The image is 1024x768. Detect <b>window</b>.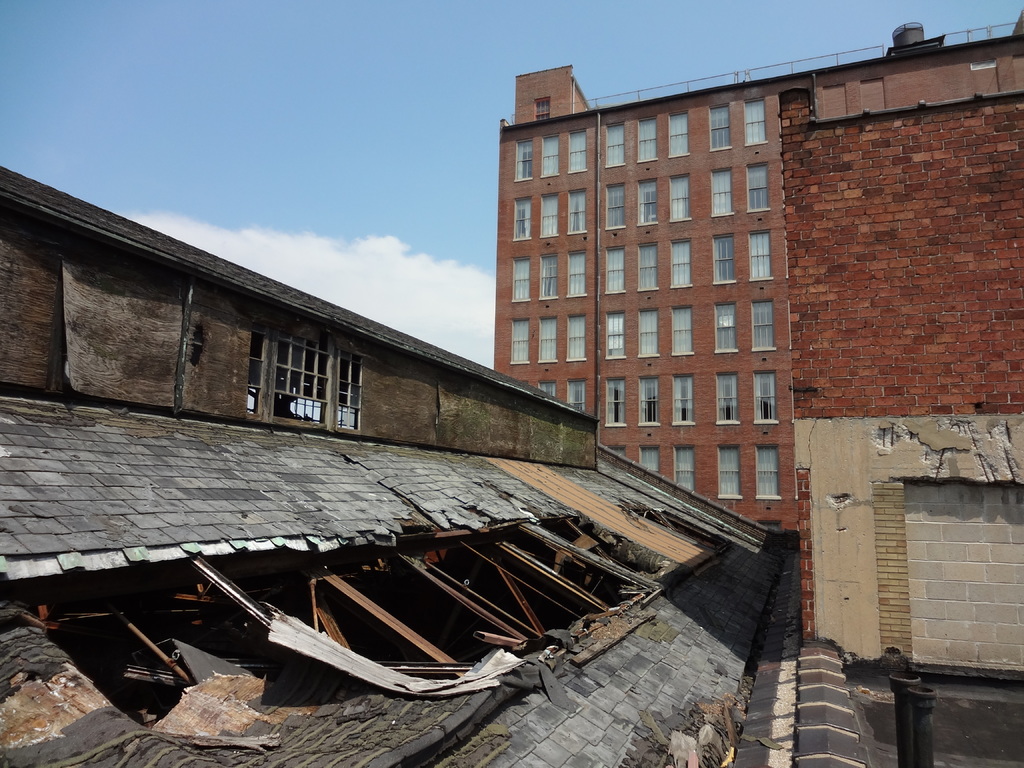
Detection: 753, 445, 781, 497.
